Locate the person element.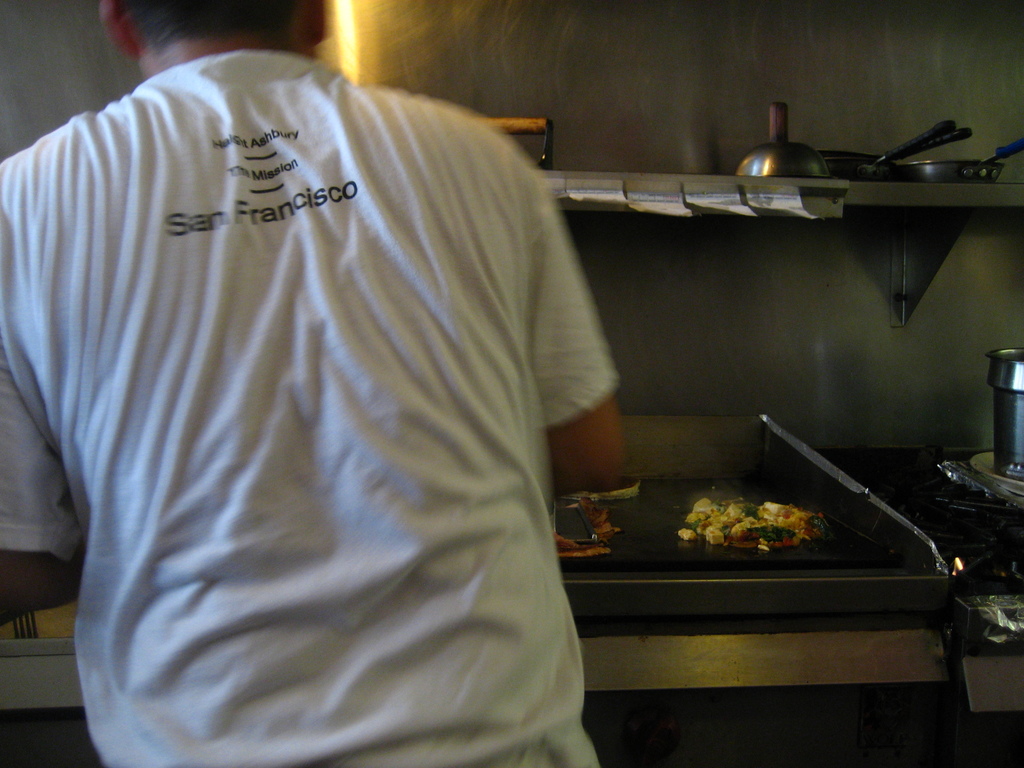
Element bbox: left=0, top=0, right=628, bottom=767.
